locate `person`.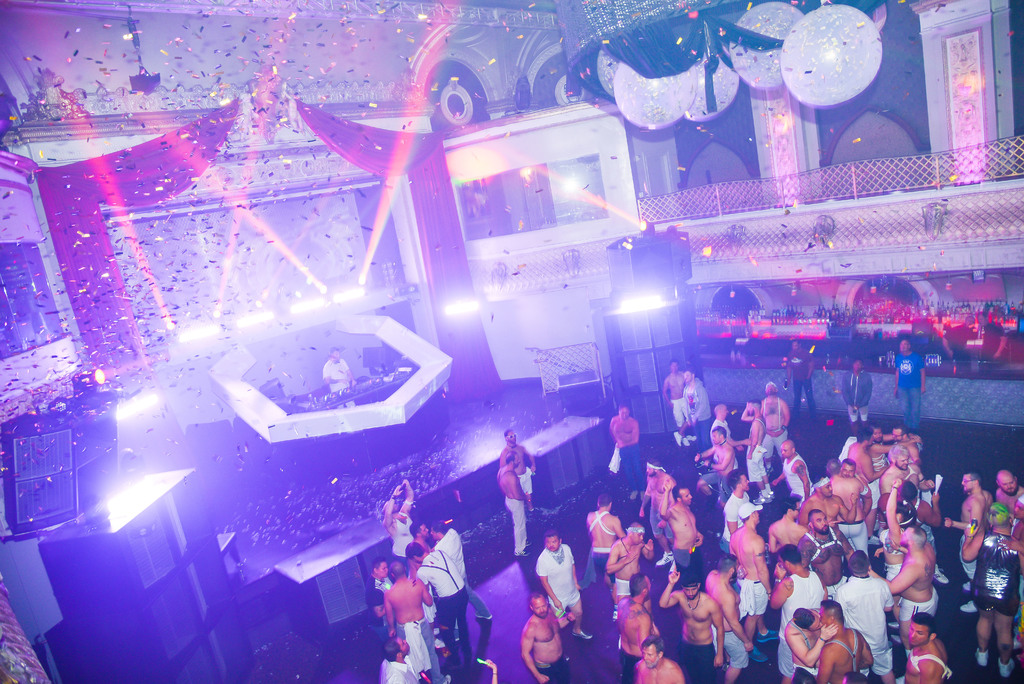
Bounding box: 902/610/947/683.
